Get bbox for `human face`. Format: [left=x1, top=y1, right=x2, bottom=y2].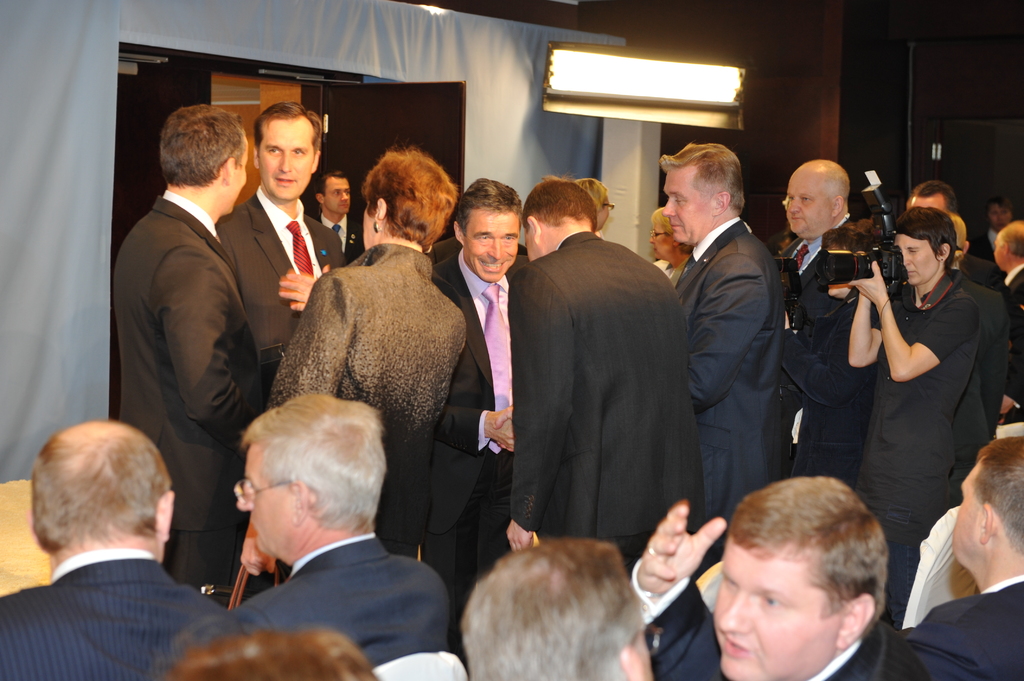
[left=235, top=448, right=292, bottom=550].
